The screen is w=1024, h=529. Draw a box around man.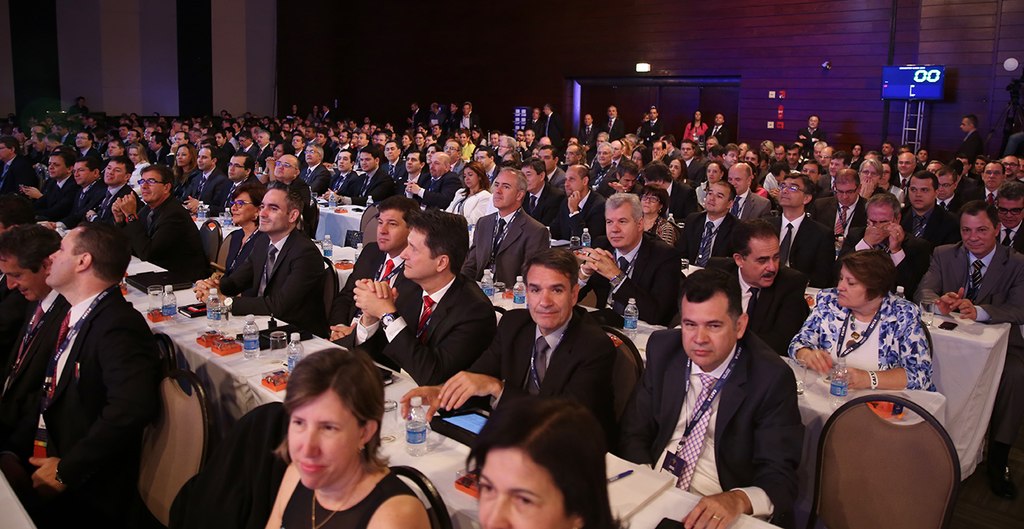
crop(542, 135, 551, 144).
